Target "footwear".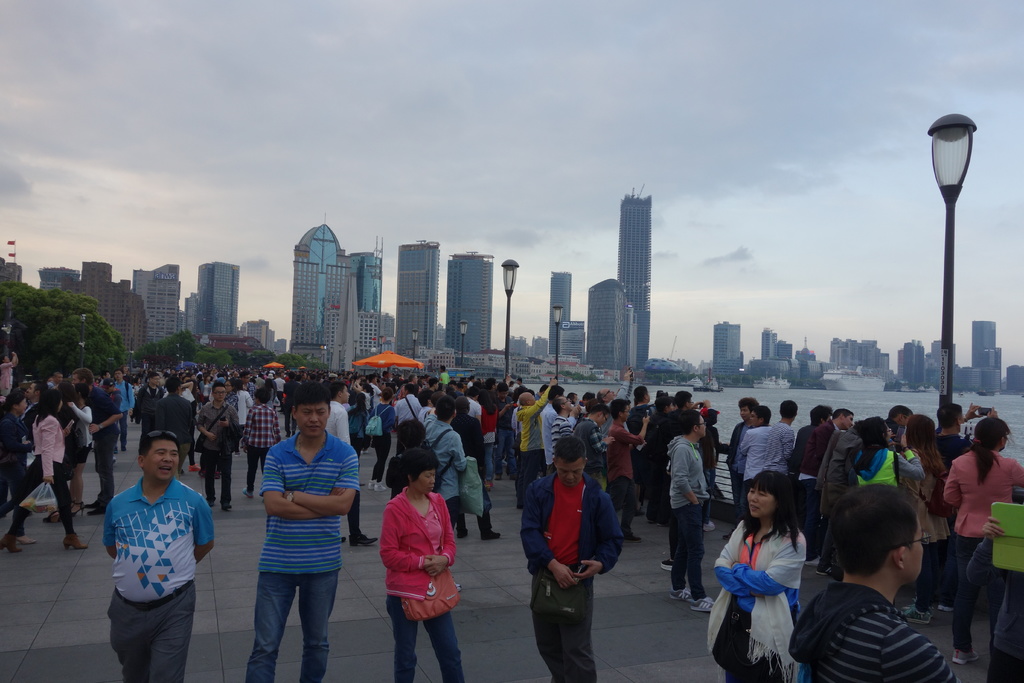
Target region: <bbox>508, 472, 517, 481</bbox>.
